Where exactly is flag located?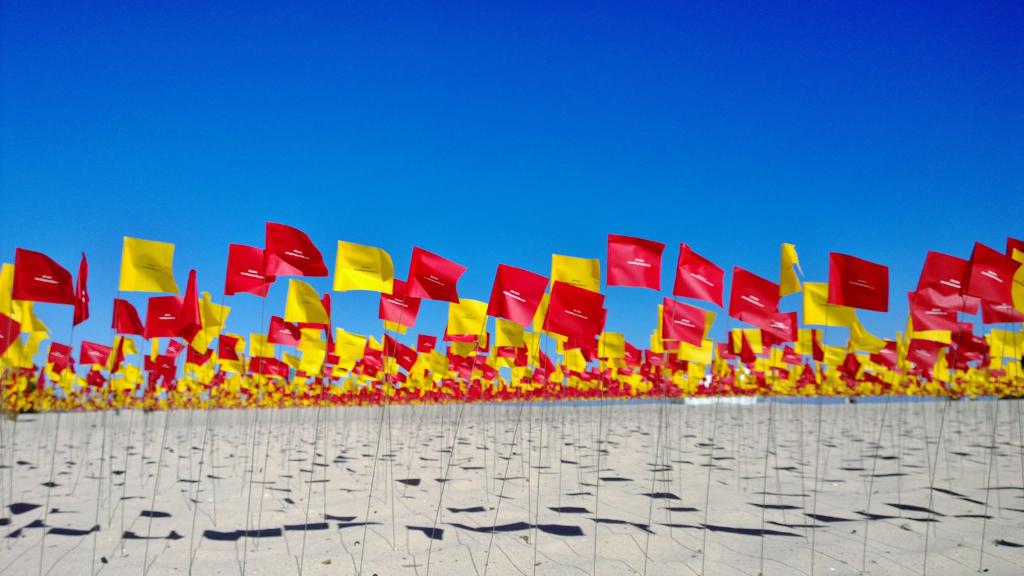
Its bounding box is rect(363, 354, 383, 368).
